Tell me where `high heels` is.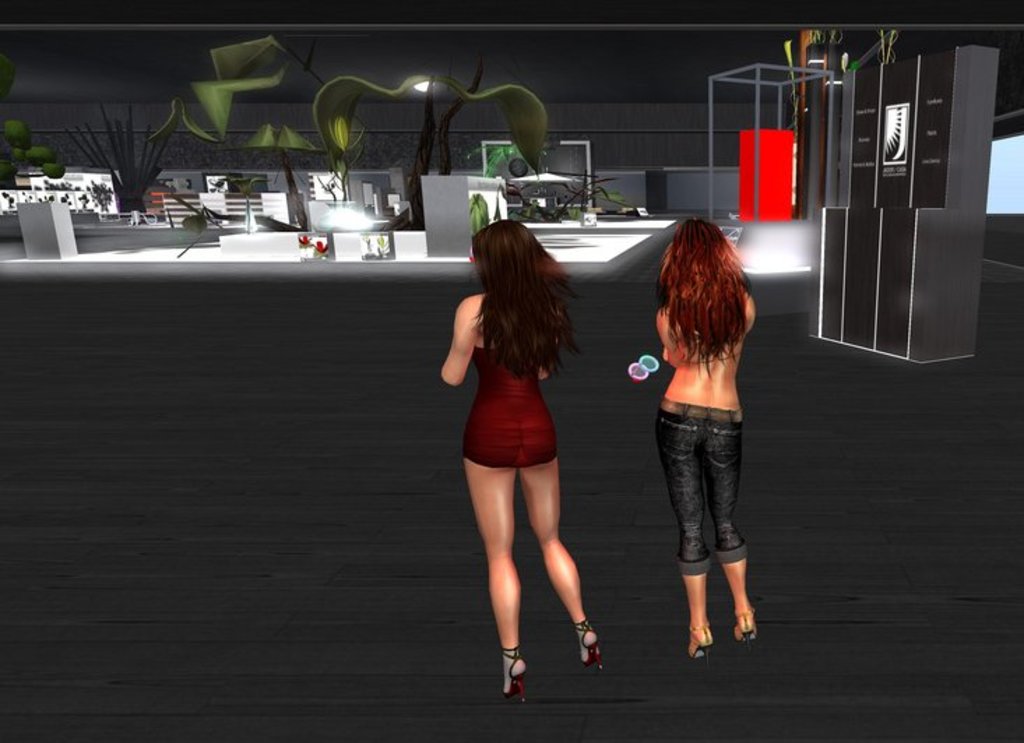
`high heels` is at box=[578, 616, 604, 668].
